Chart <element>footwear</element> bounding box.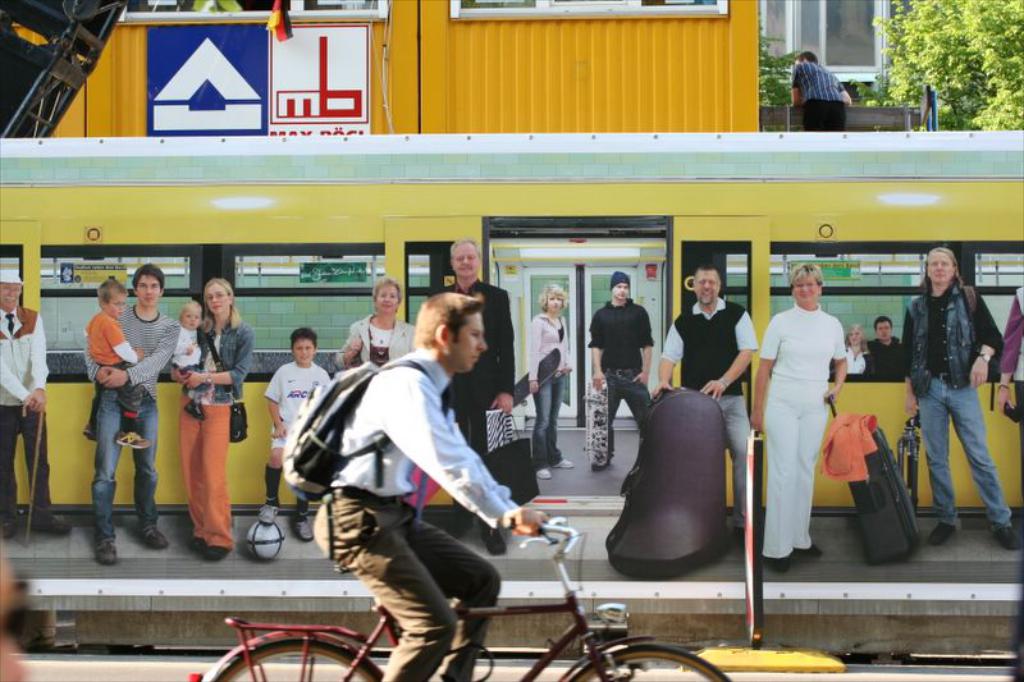
Charted: 184/402/206/420.
